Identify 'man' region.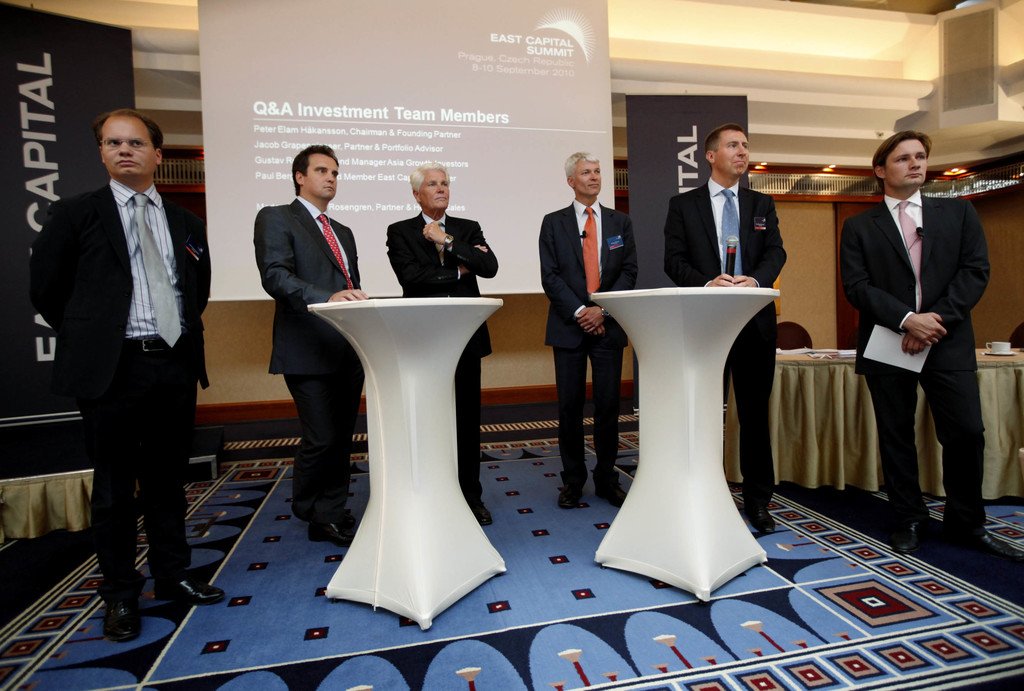
Region: bbox=[255, 139, 369, 549].
